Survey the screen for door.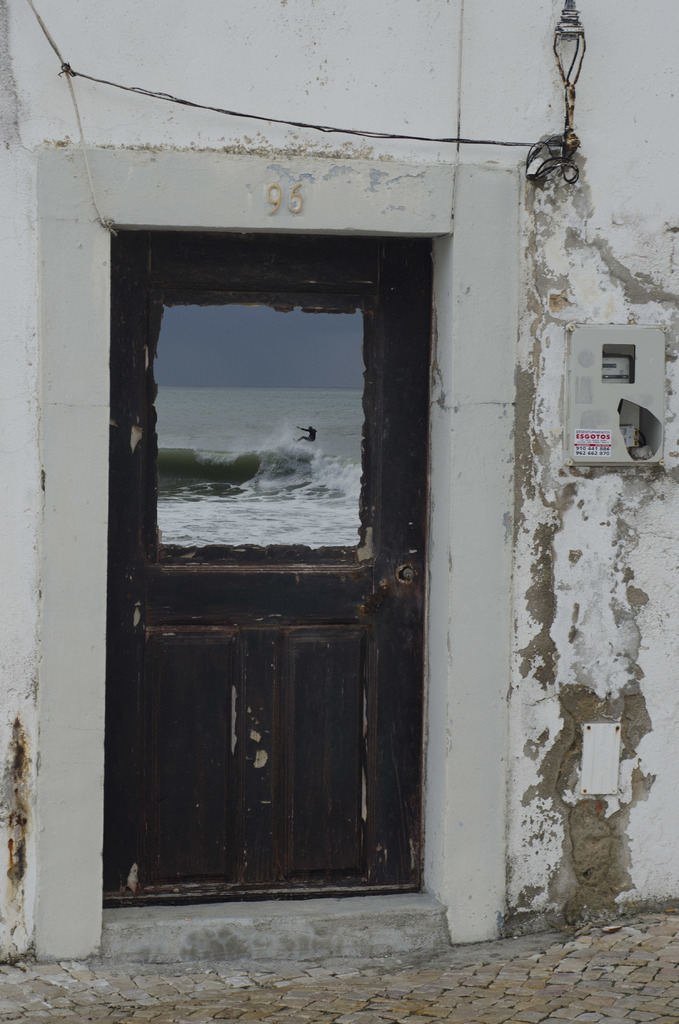
Survey found: {"x1": 81, "y1": 216, "x2": 443, "y2": 906}.
